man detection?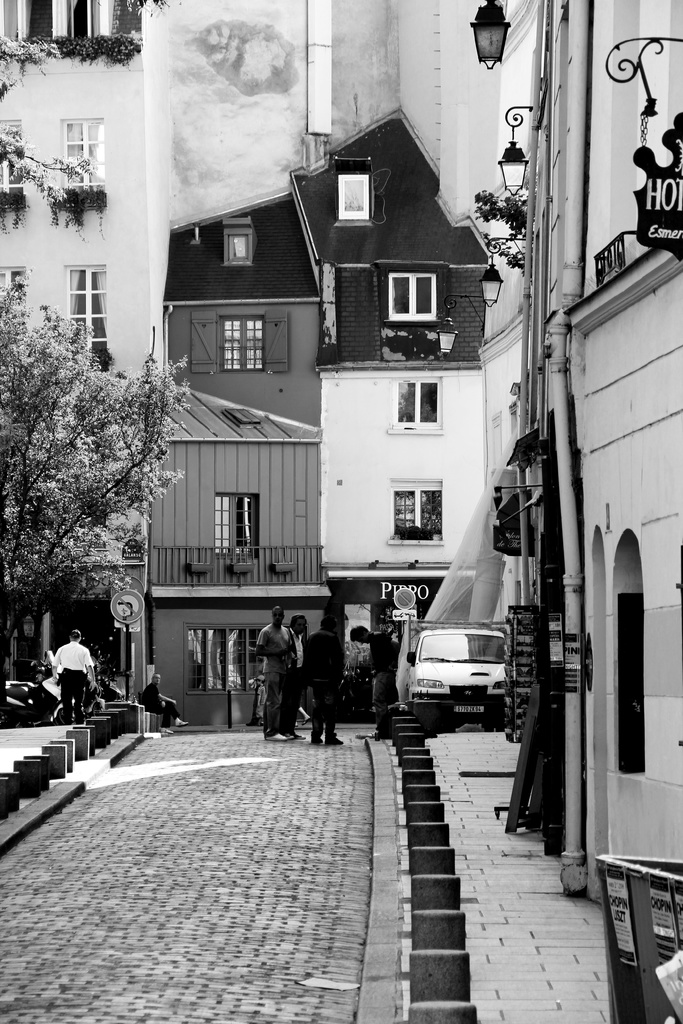
(x1=42, y1=629, x2=97, y2=717)
